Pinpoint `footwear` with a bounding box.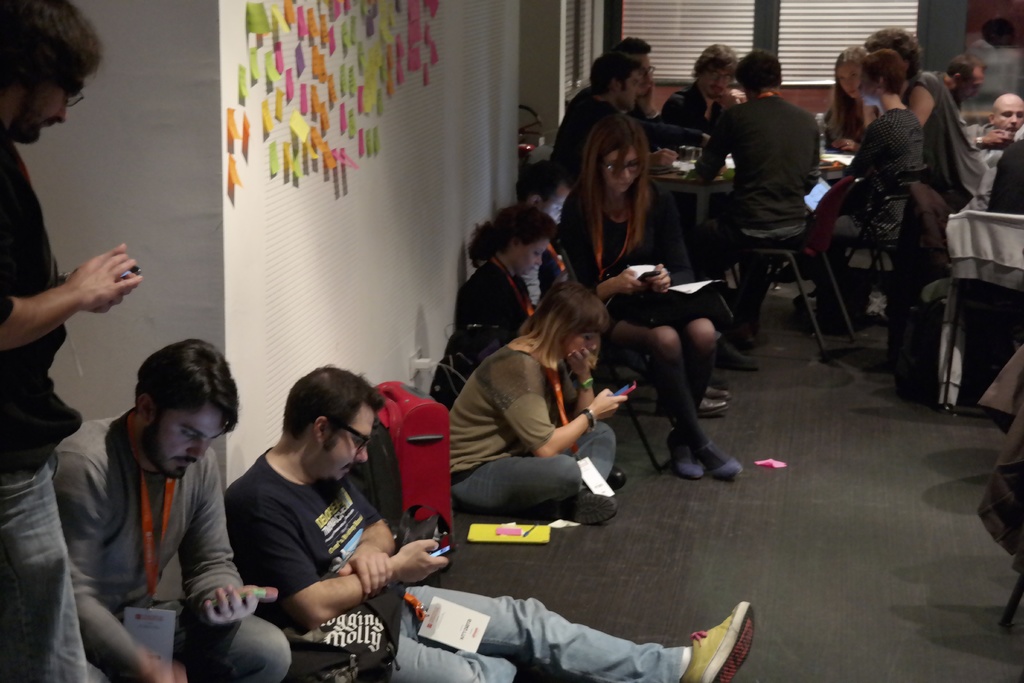
select_region(695, 399, 725, 413).
